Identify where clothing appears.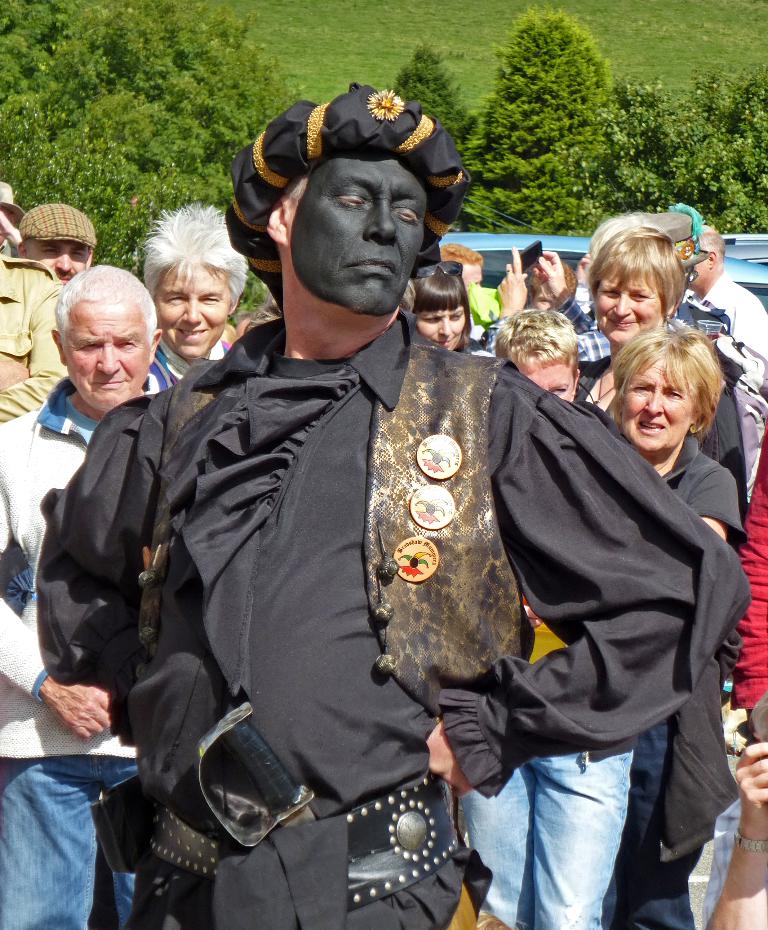
Appears at box=[0, 255, 67, 427].
